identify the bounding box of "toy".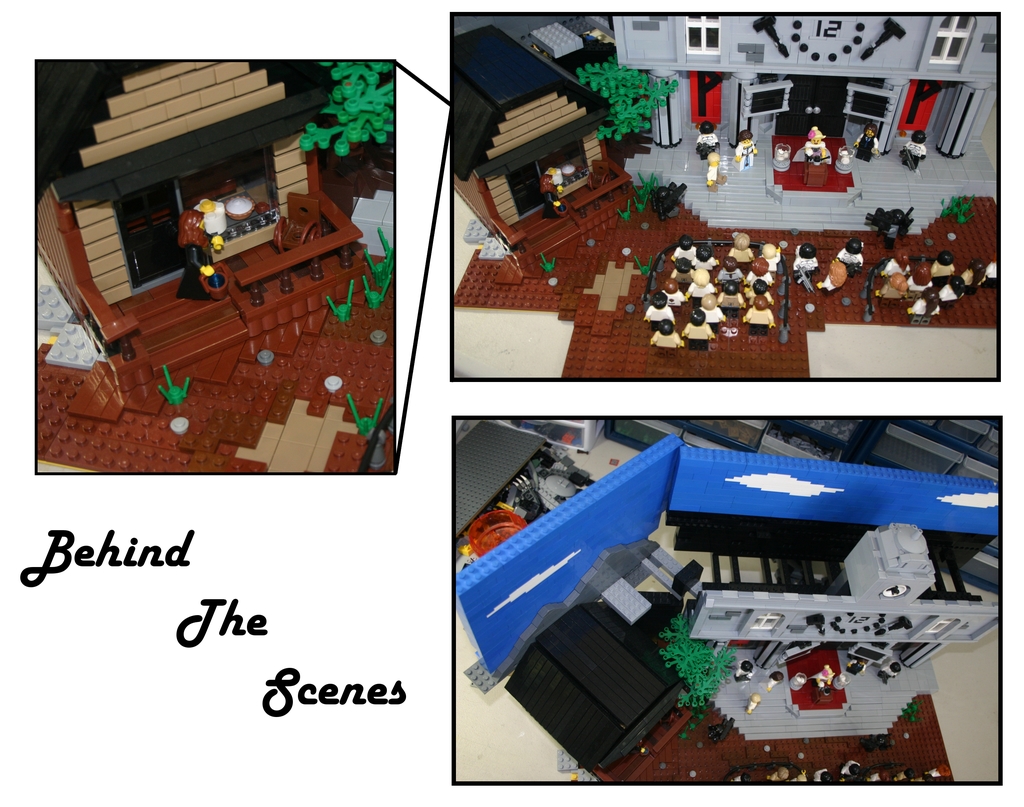
<bbox>660, 275, 687, 308</bbox>.
